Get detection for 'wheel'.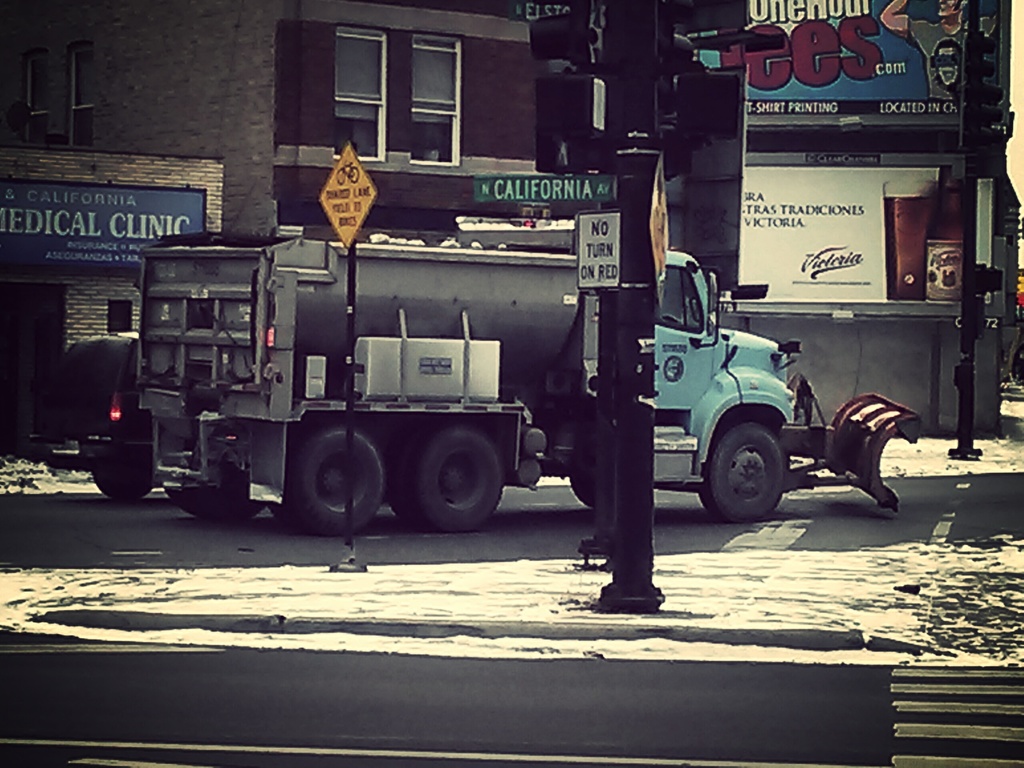
Detection: select_region(173, 467, 266, 523).
